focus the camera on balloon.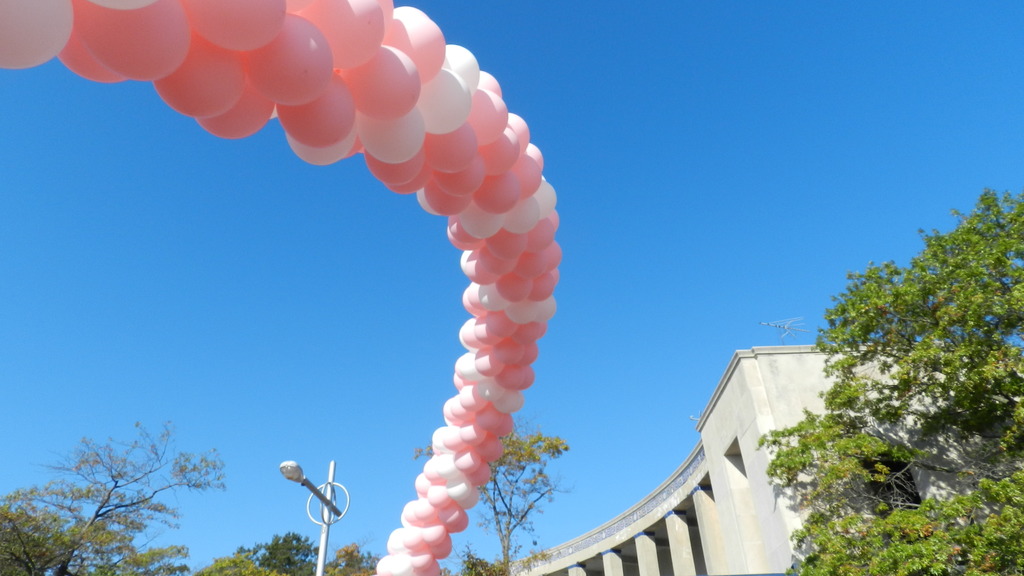
Focus region: 535, 180, 555, 222.
